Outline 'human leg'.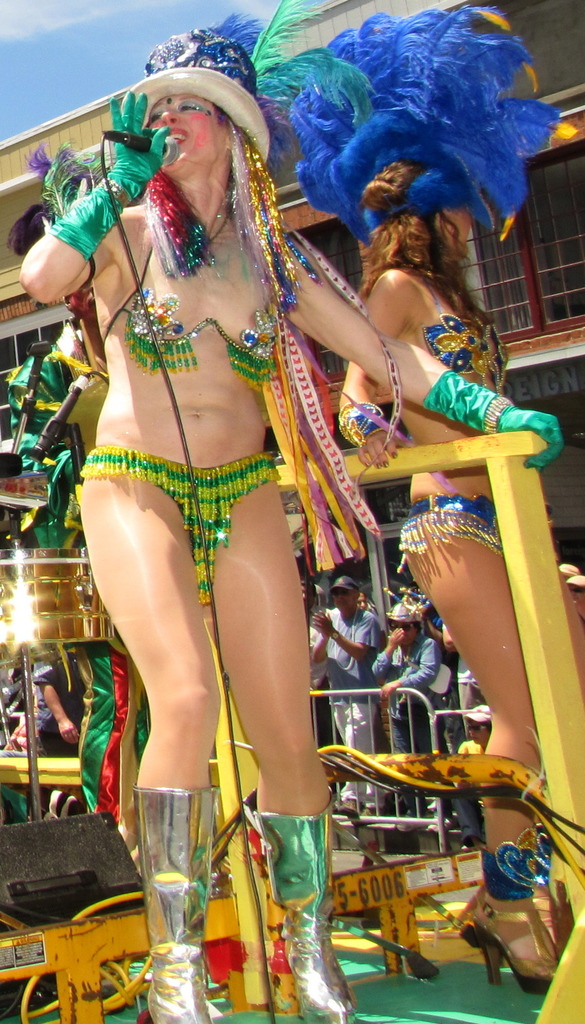
Outline: 403 522 560 995.
